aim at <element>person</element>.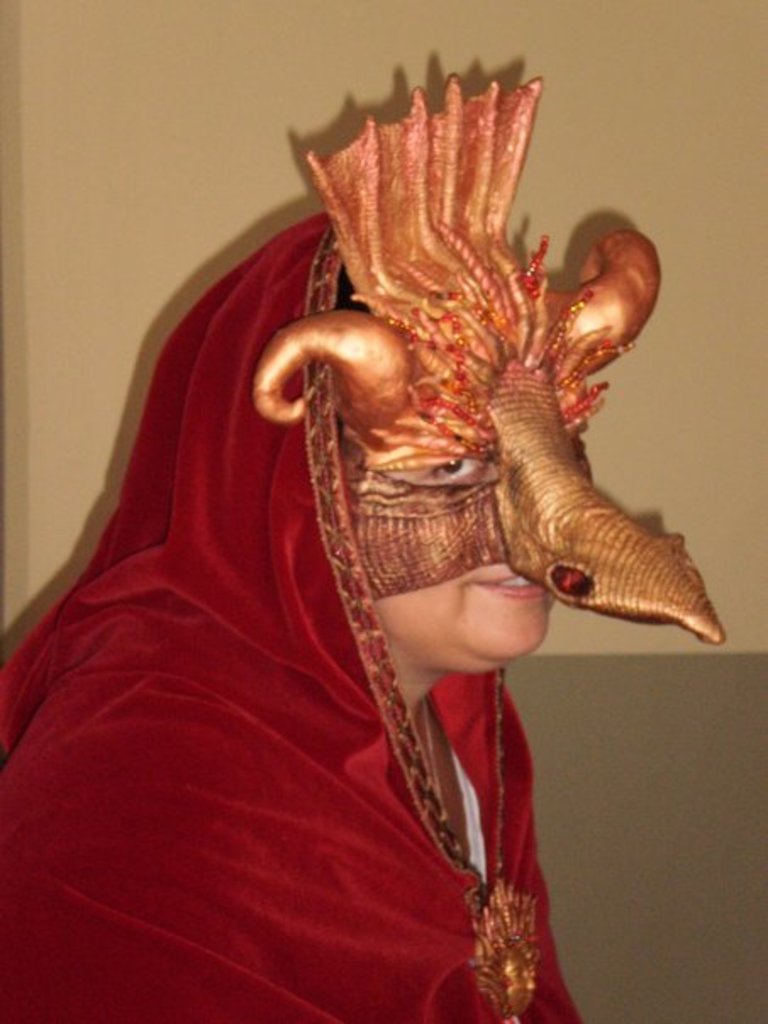
Aimed at [x1=0, y1=78, x2=722, y2=1022].
